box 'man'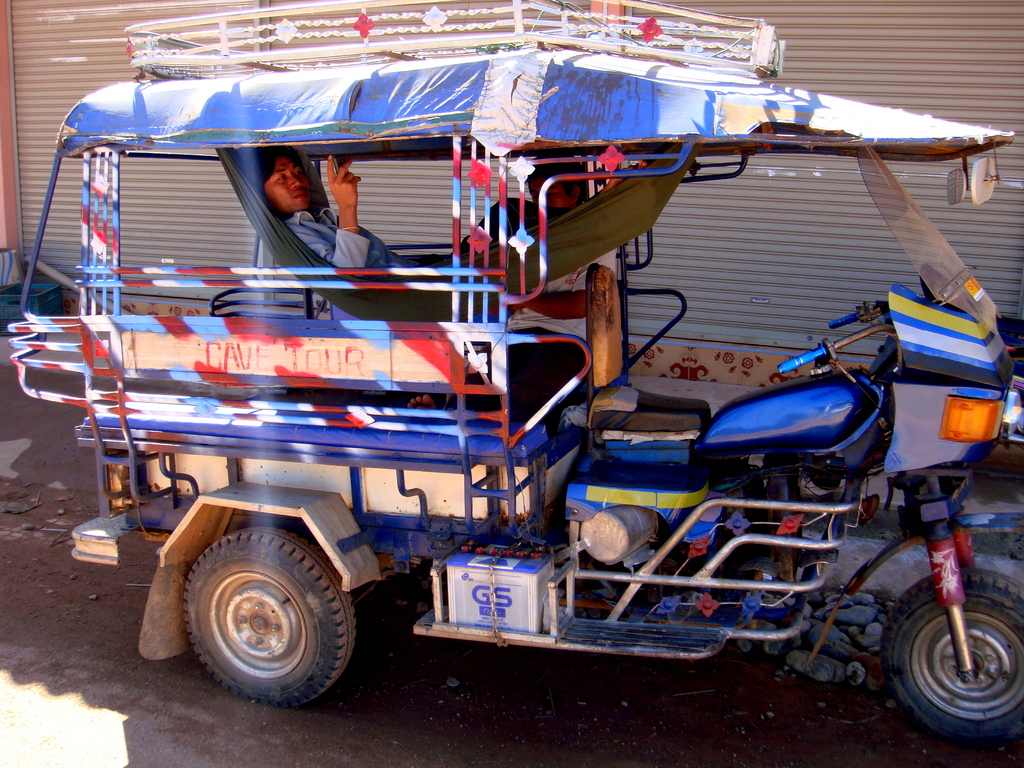
{"left": 243, "top": 152, "right": 444, "bottom": 417}
